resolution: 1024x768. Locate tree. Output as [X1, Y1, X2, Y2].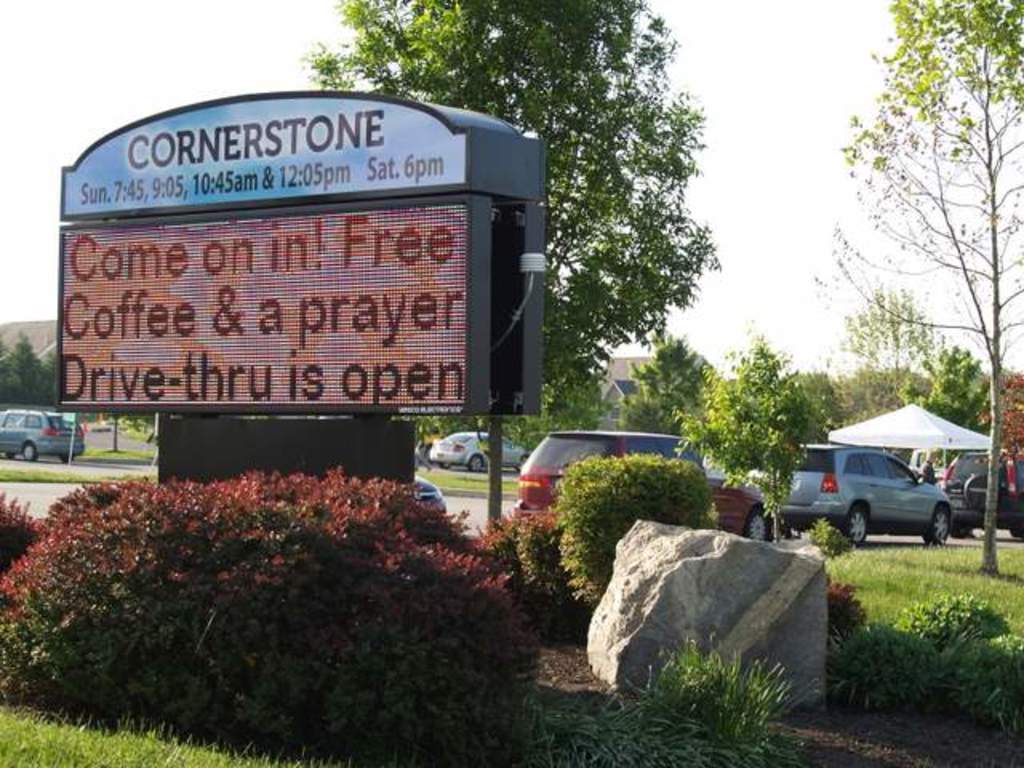
[480, 350, 598, 488].
